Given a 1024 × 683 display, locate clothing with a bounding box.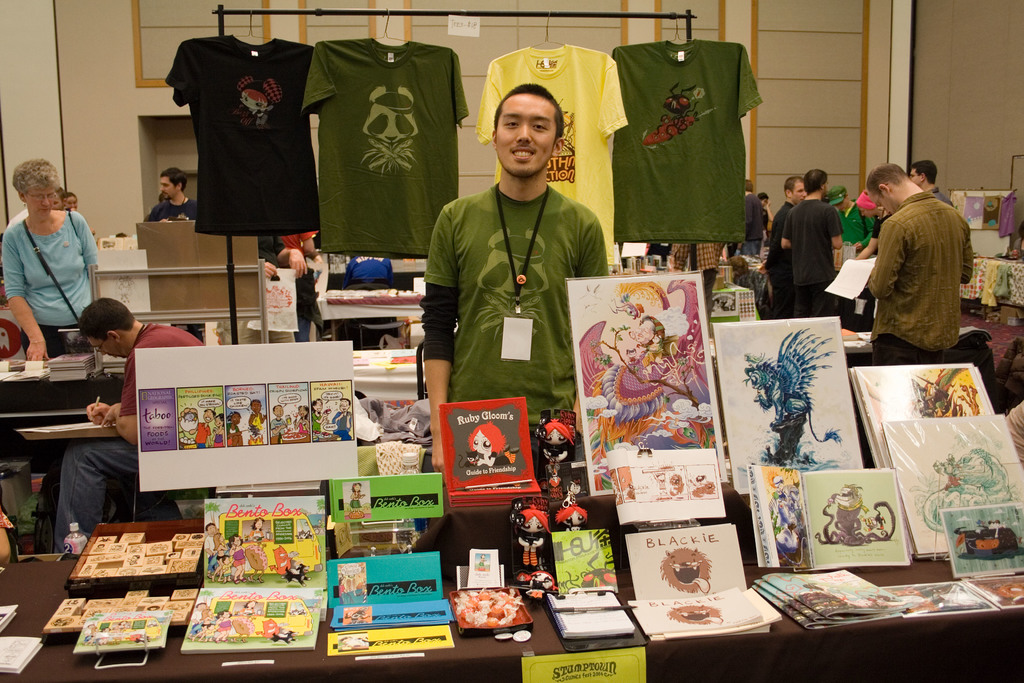
Located: {"left": 411, "top": 399, "right": 423, "bottom": 429}.
